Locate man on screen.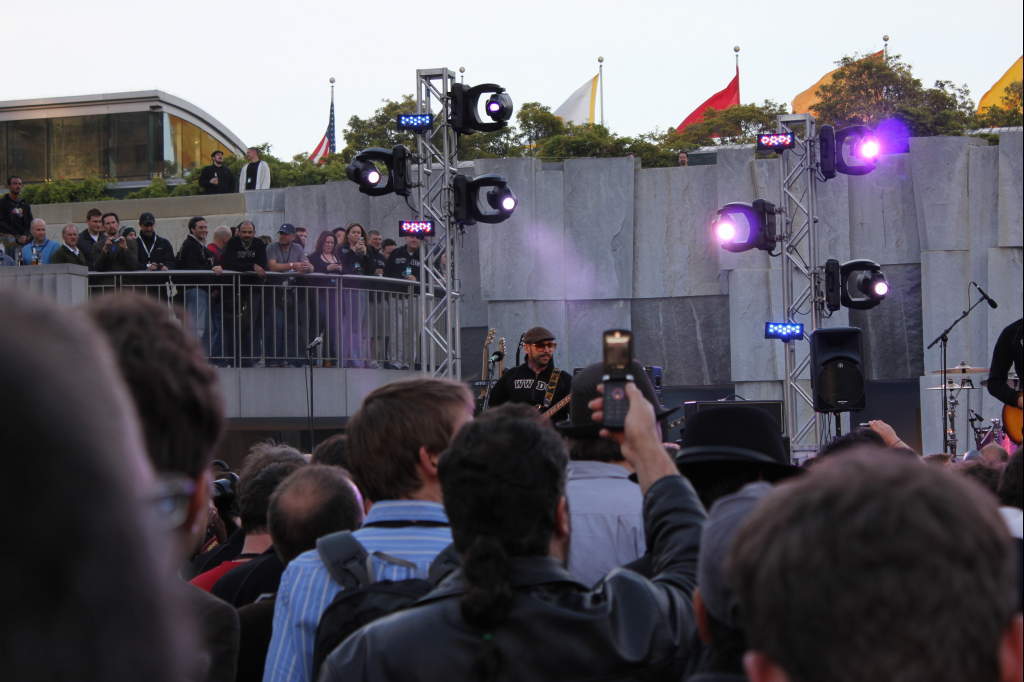
On screen at 367 227 387 249.
